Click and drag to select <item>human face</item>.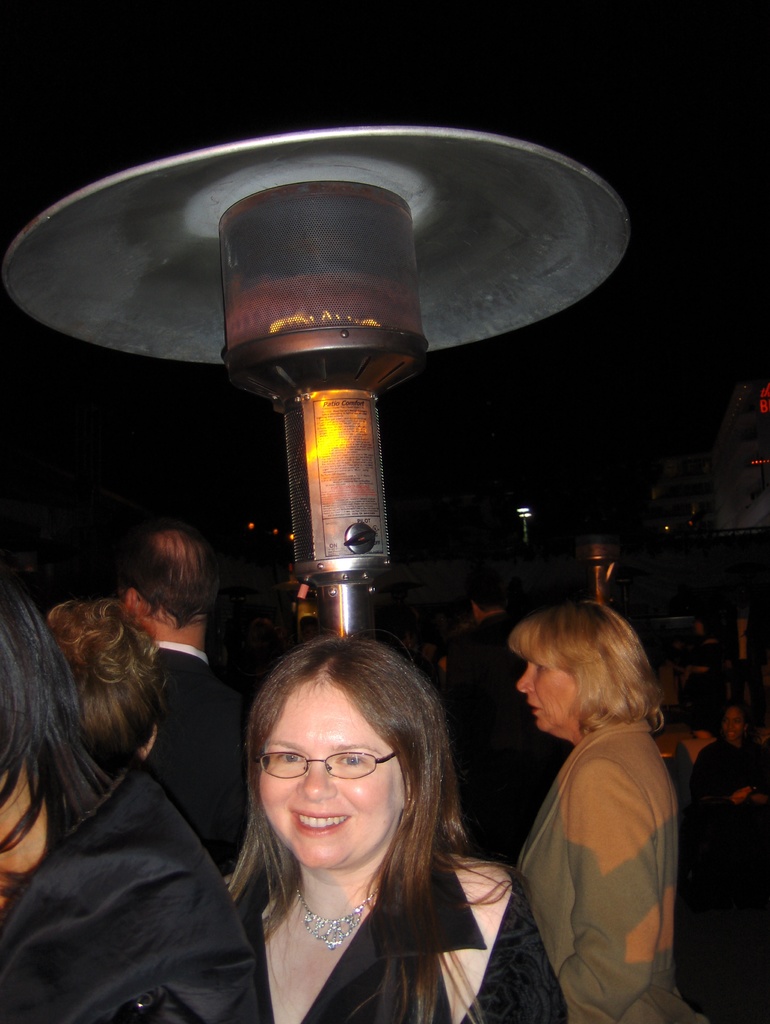
Selection: [left=257, top=681, right=406, bottom=872].
